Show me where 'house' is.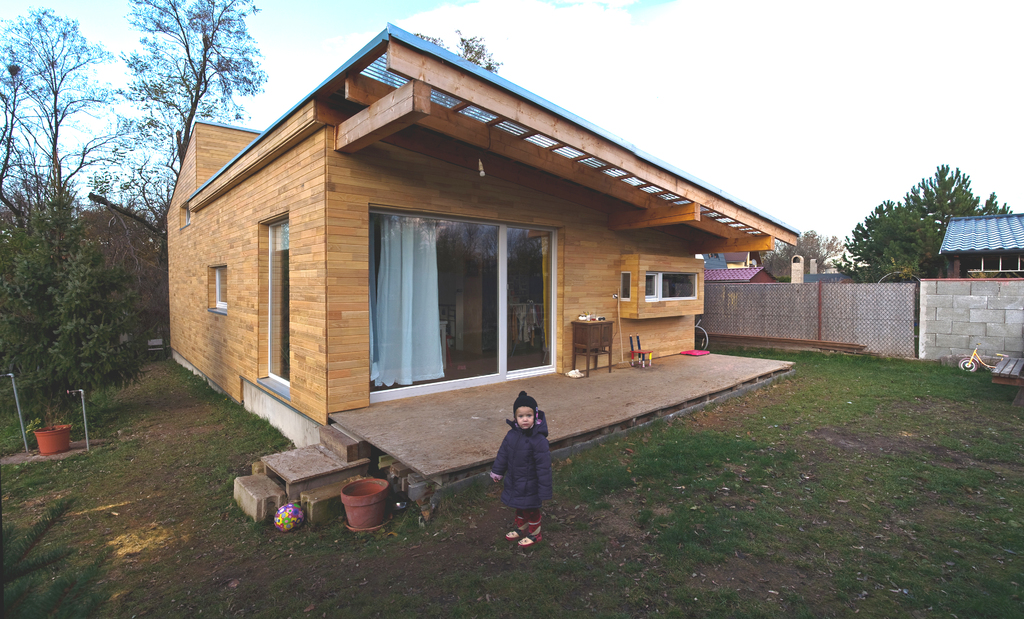
'house' is at {"x1": 940, "y1": 211, "x2": 1023, "y2": 277}.
